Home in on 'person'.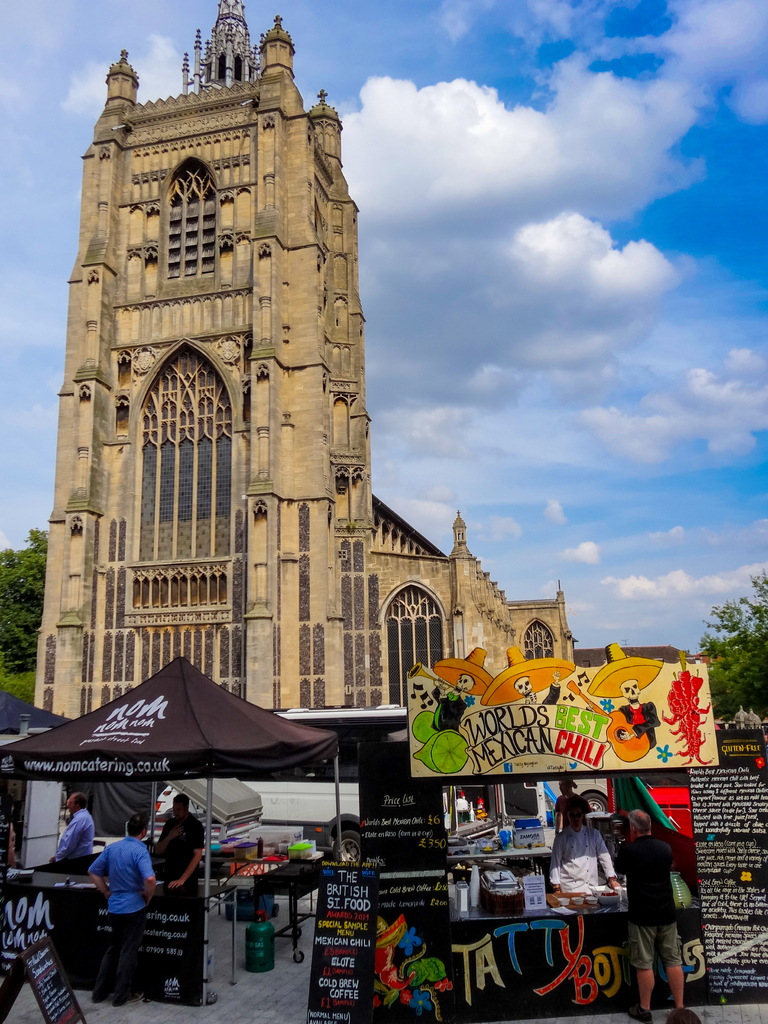
Homed in at box(625, 804, 702, 1023).
